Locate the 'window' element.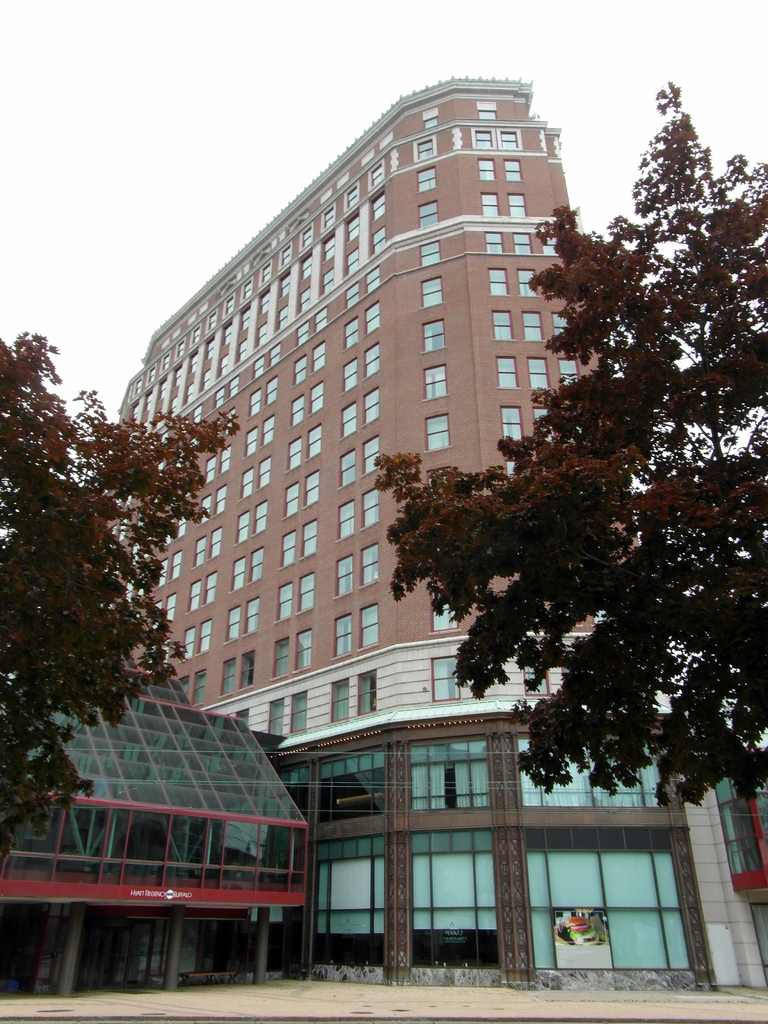
Element bbox: box(315, 305, 327, 335).
